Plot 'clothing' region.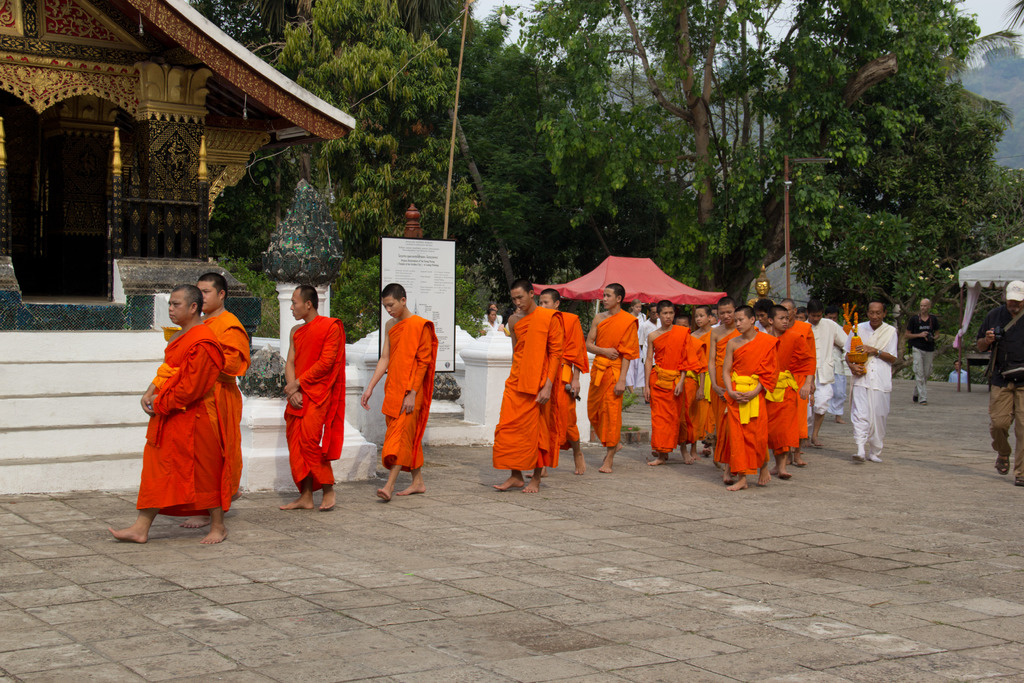
Plotted at crop(387, 314, 438, 469).
